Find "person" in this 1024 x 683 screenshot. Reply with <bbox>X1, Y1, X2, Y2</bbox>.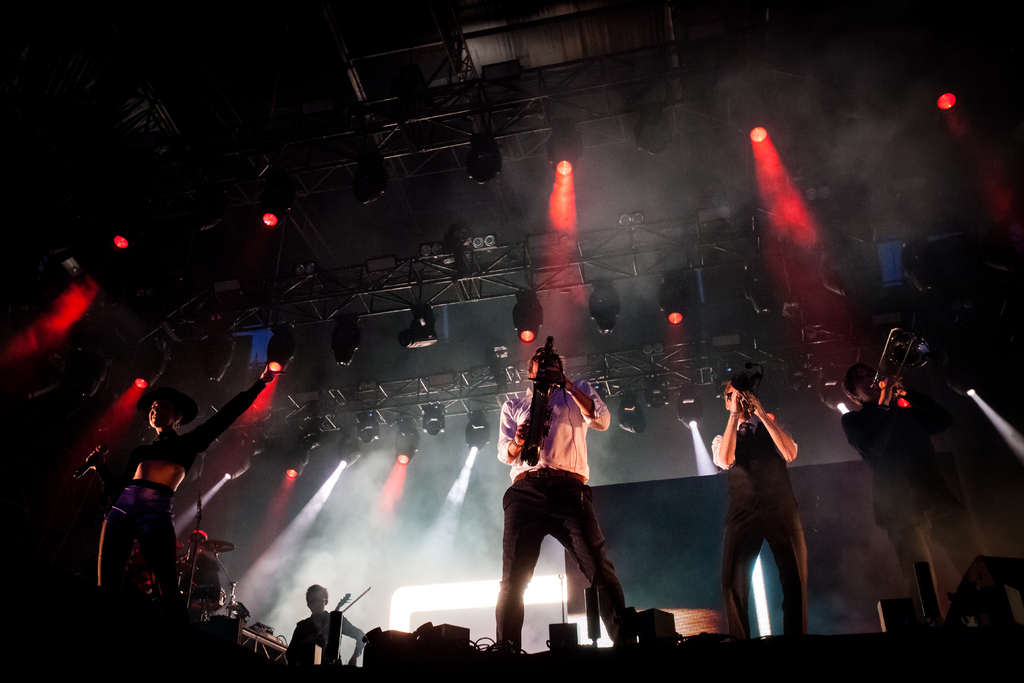
<bbox>710, 376, 801, 634</bbox>.
